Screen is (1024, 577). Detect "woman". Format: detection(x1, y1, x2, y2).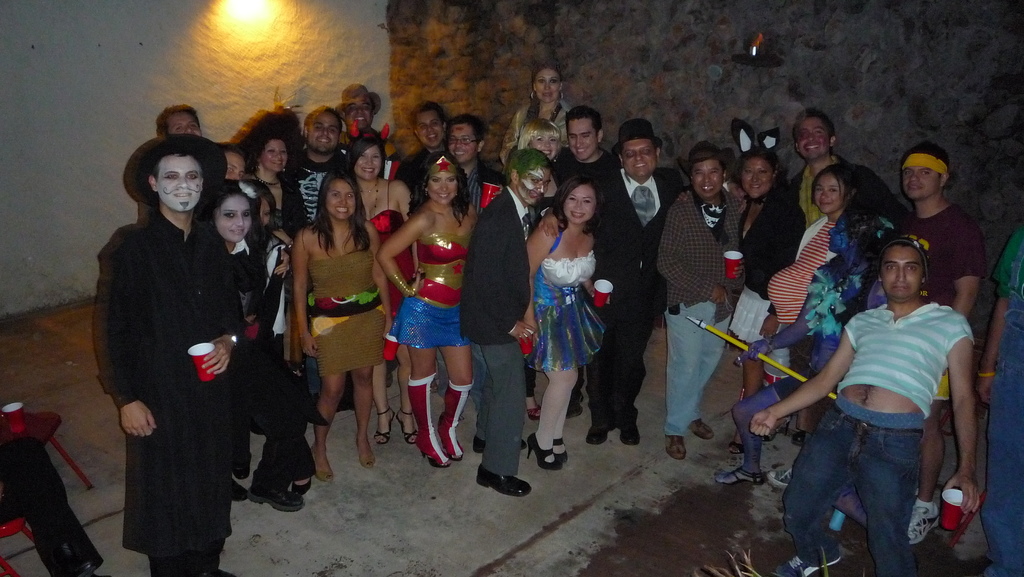
detection(521, 117, 567, 417).
